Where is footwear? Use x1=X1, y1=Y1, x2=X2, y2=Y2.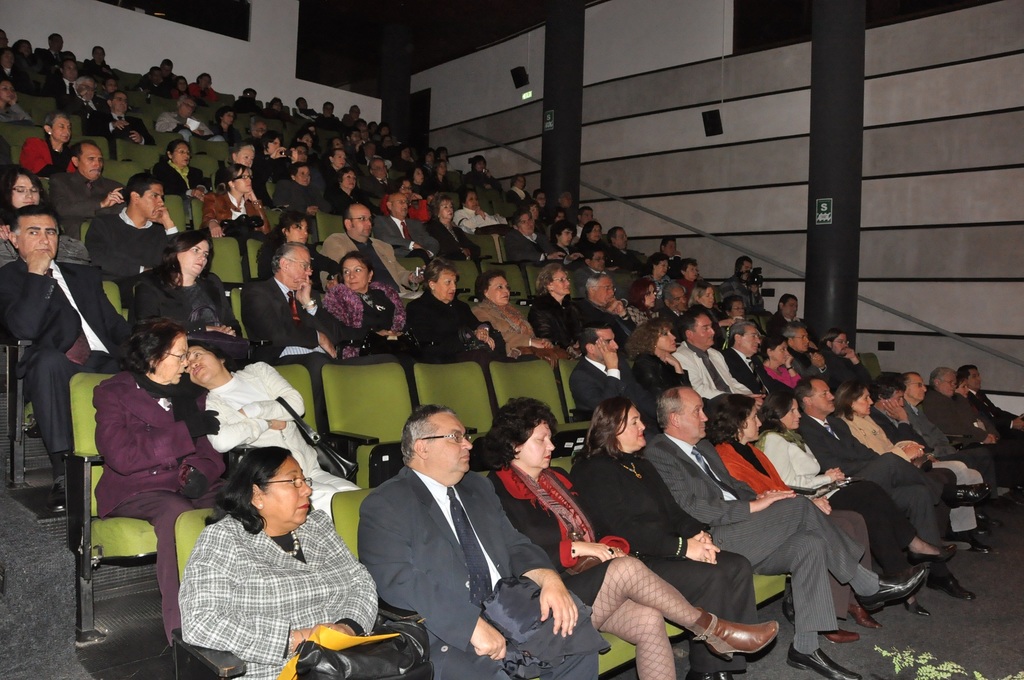
x1=932, y1=562, x2=972, y2=603.
